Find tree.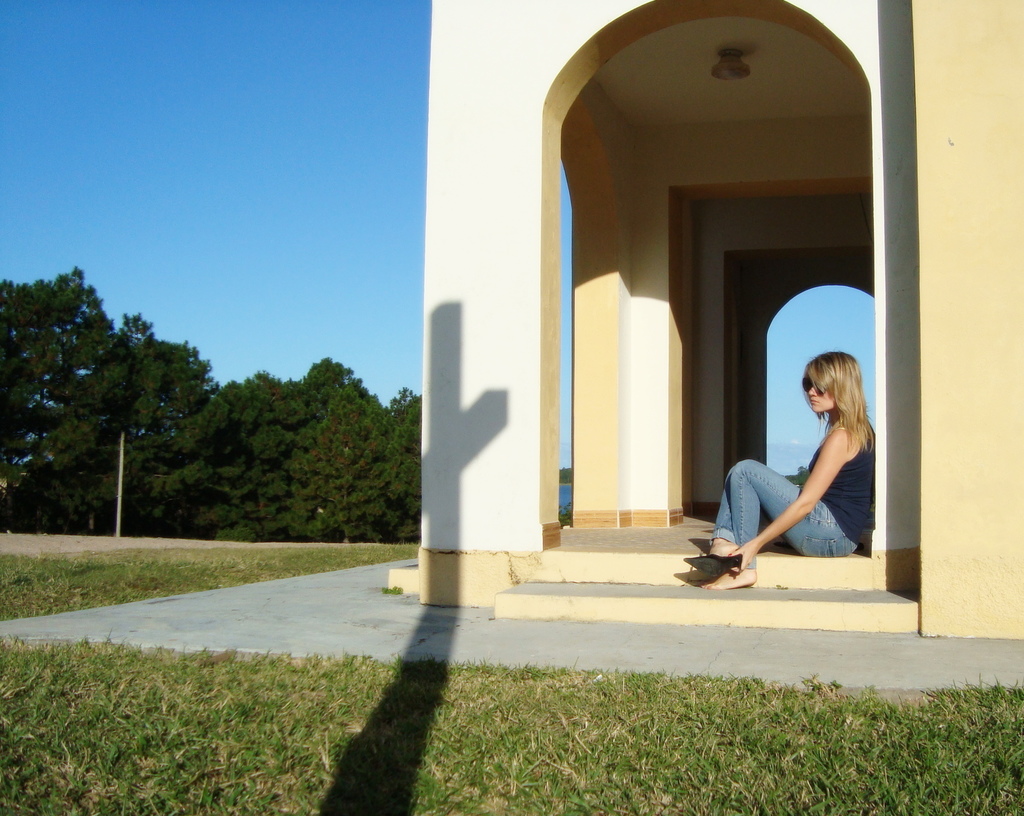
region(257, 364, 375, 543).
